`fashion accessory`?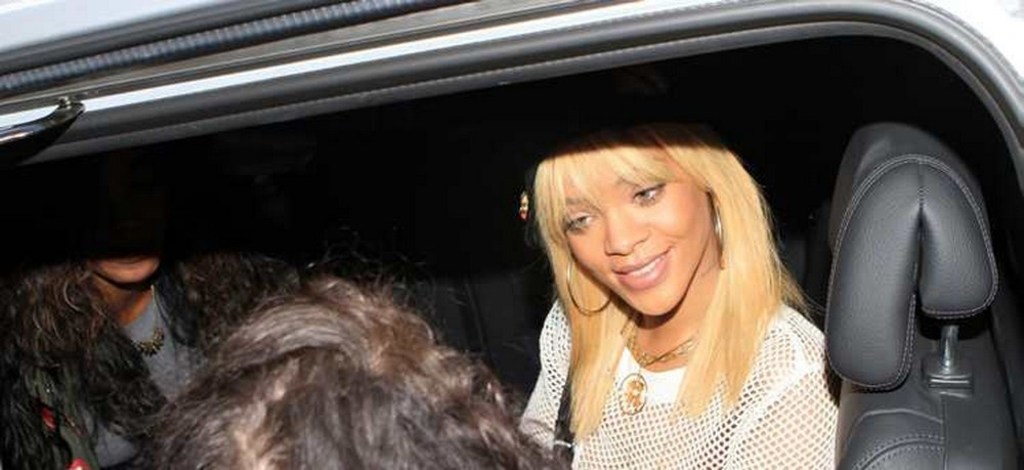
<bbox>30, 365, 112, 469</bbox>
